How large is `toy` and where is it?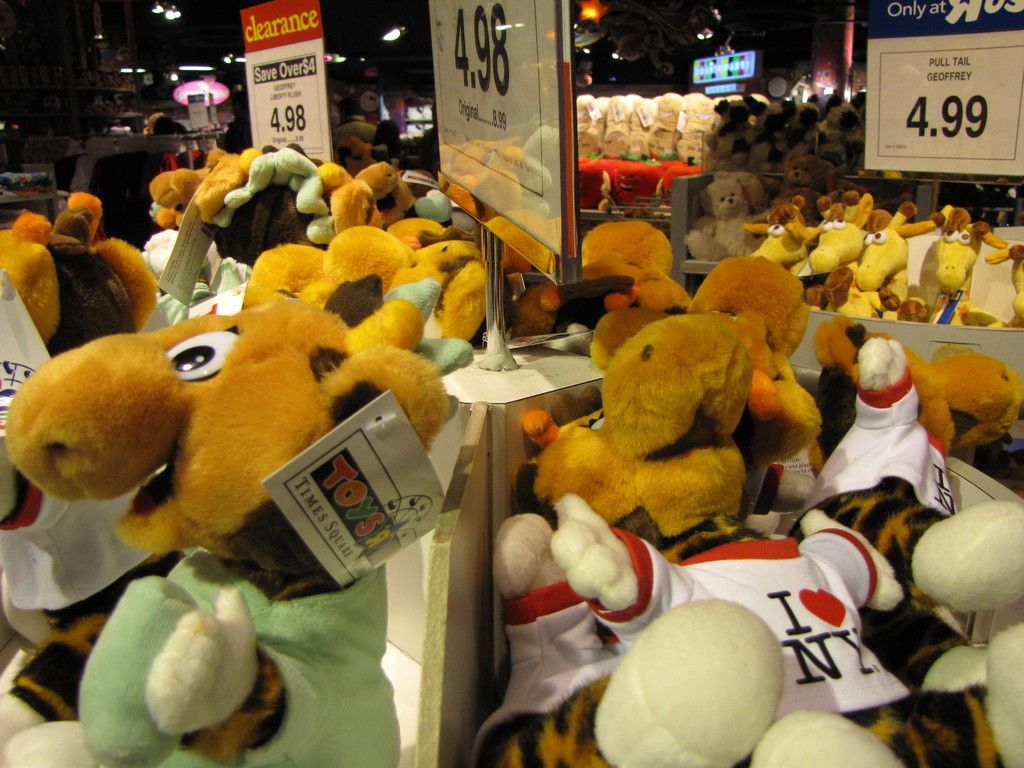
Bounding box: <box>584,220,694,311</box>.
